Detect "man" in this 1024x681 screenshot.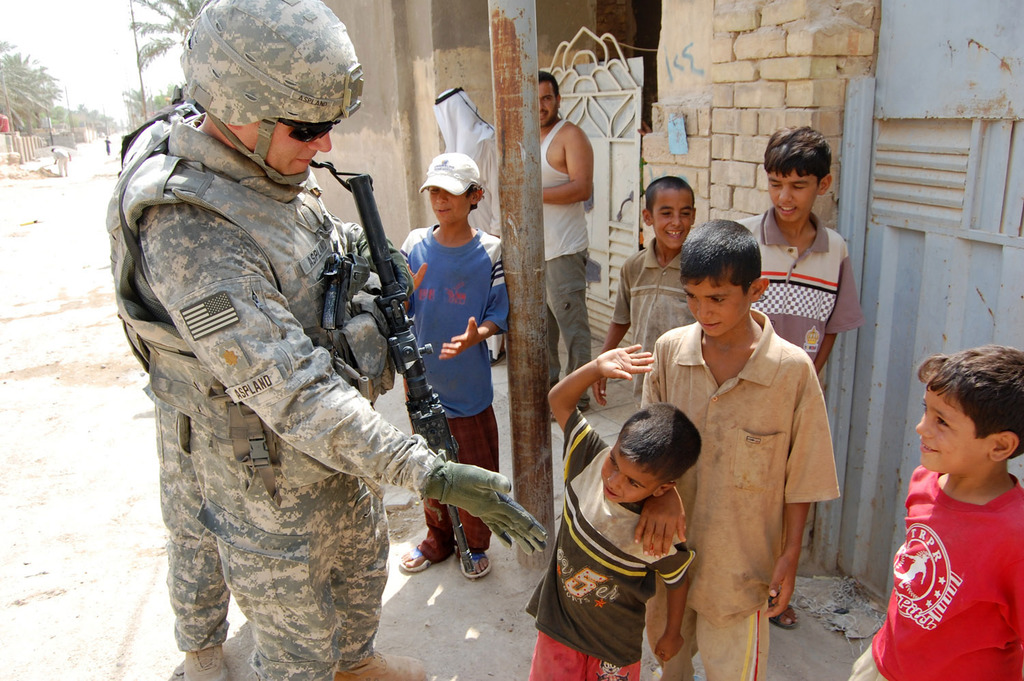
Detection: (110,0,546,680).
